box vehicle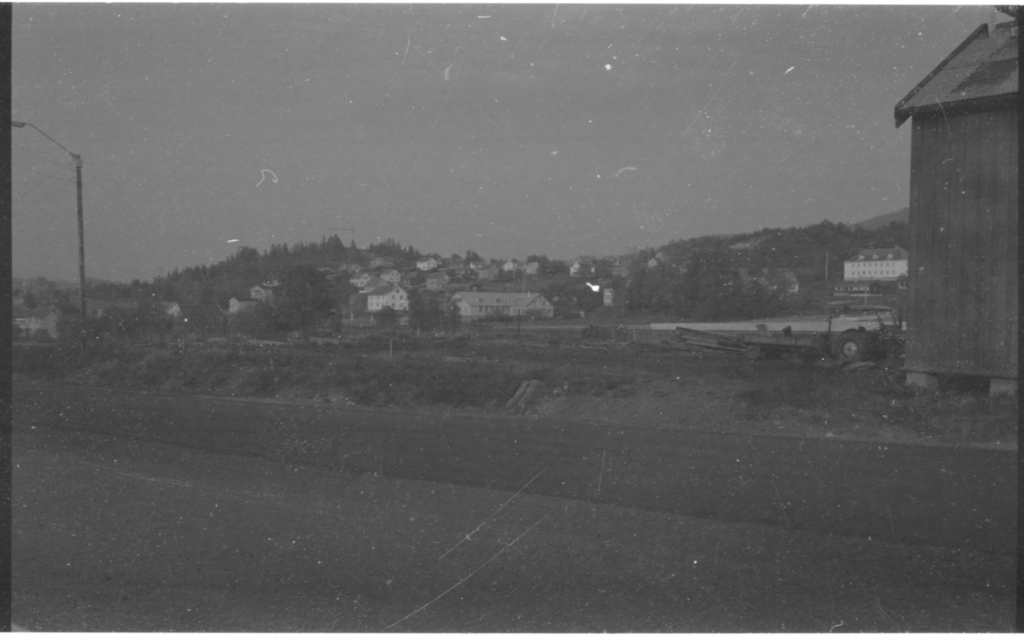
select_region(737, 308, 903, 361)
